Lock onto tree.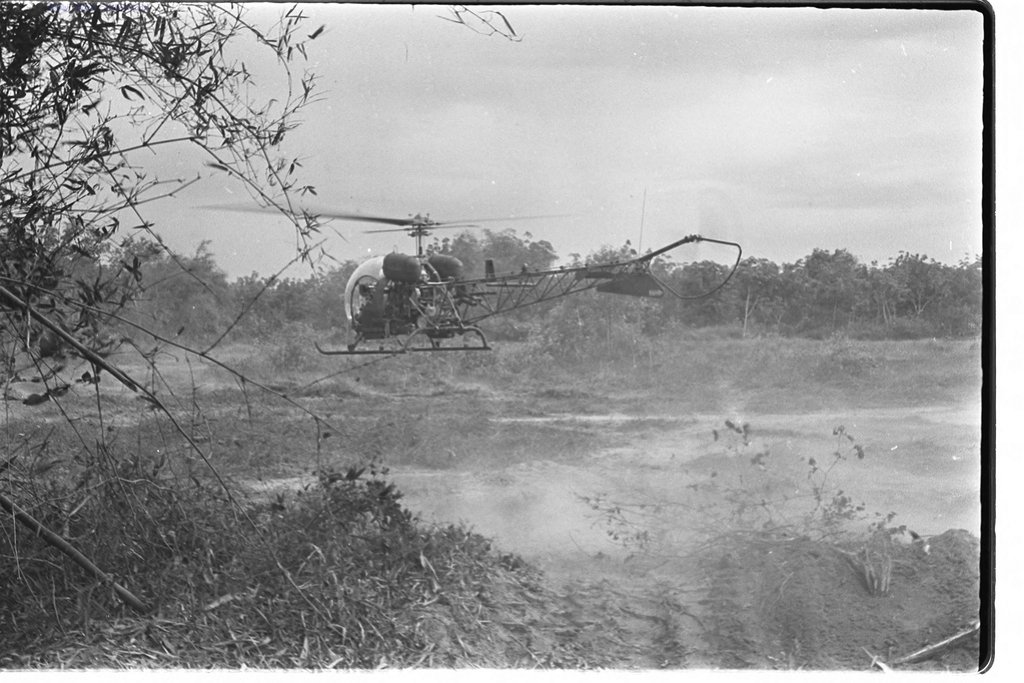
Locked: [31,28,372,474].
